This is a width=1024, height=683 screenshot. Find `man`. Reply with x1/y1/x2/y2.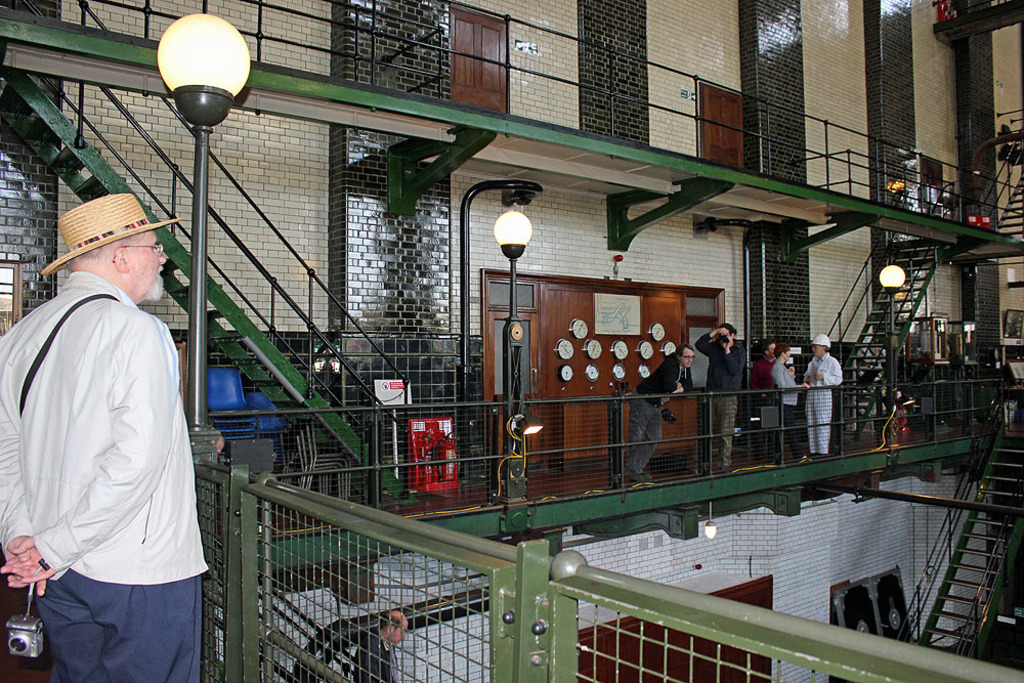
803/335/838/459.
